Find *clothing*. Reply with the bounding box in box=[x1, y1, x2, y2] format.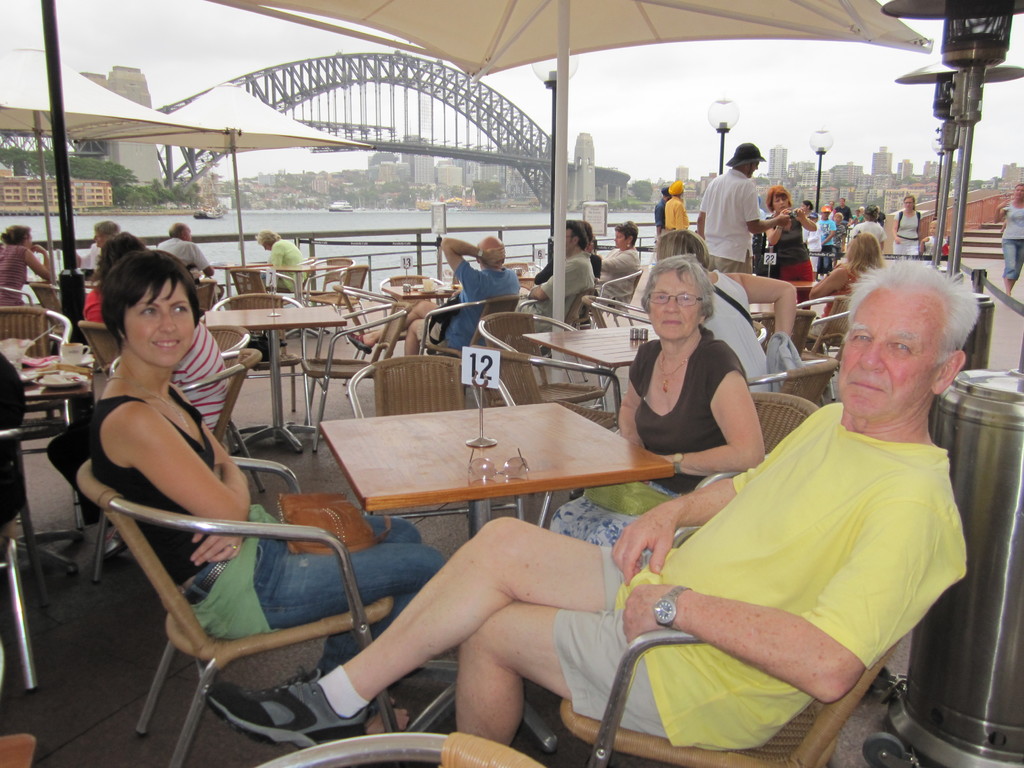
box=[1004, 204, 1023, 281].
